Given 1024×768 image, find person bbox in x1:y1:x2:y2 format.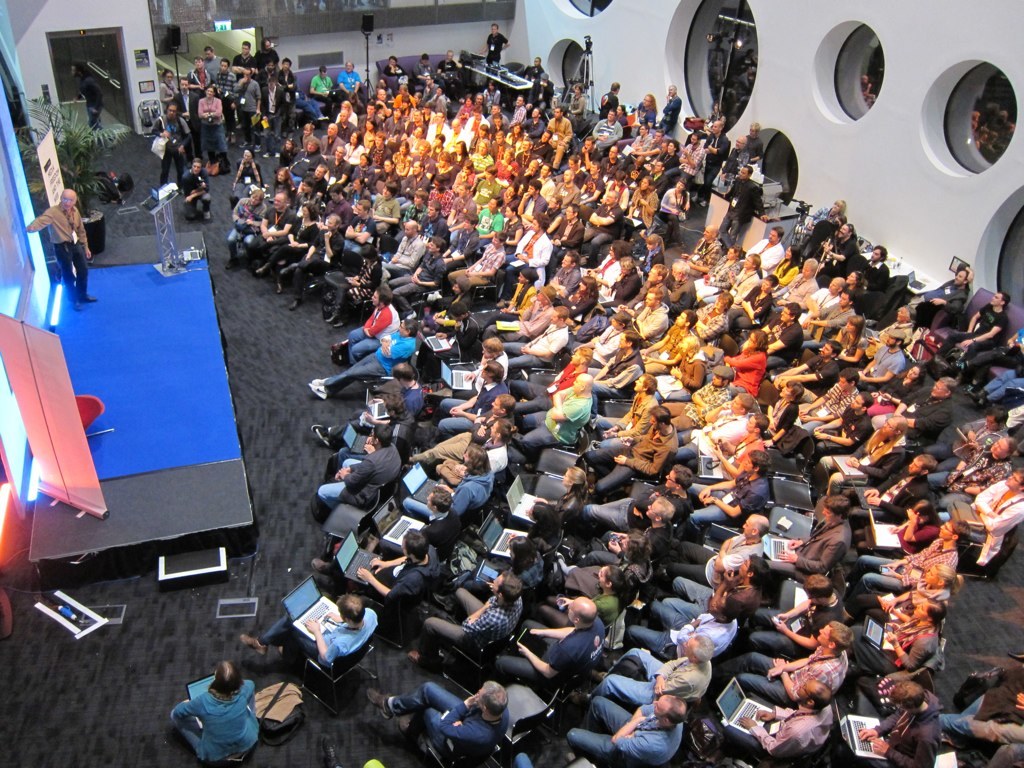
509:501:560:553.
